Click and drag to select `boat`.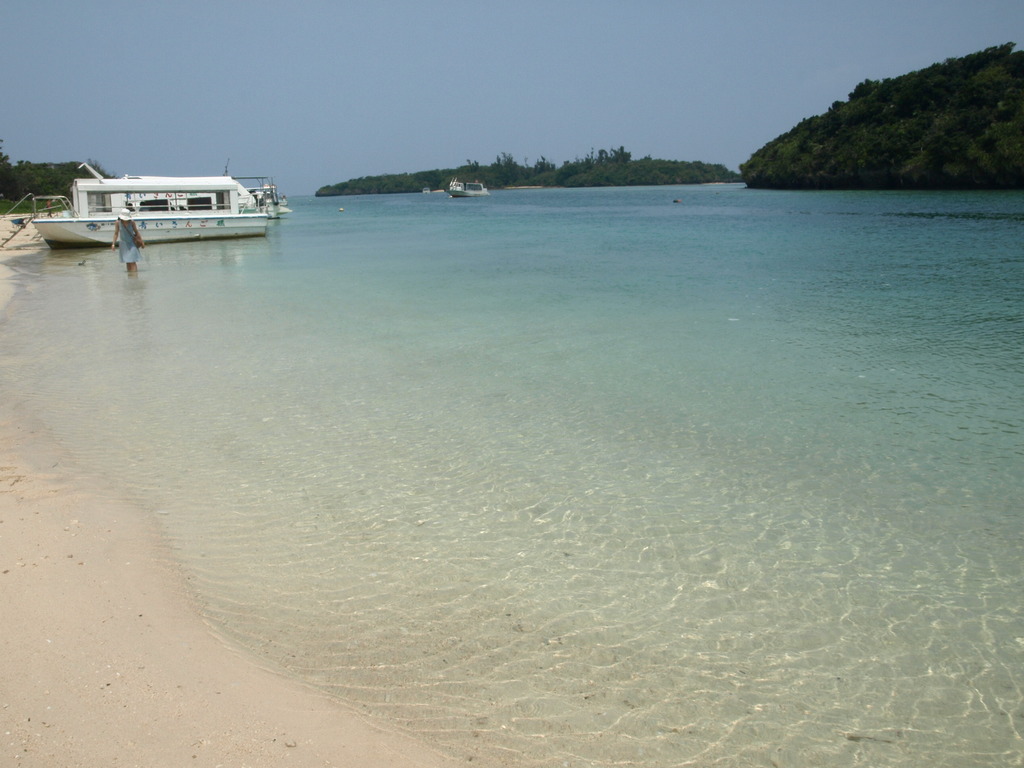
Selection: 55 147 296 236.
